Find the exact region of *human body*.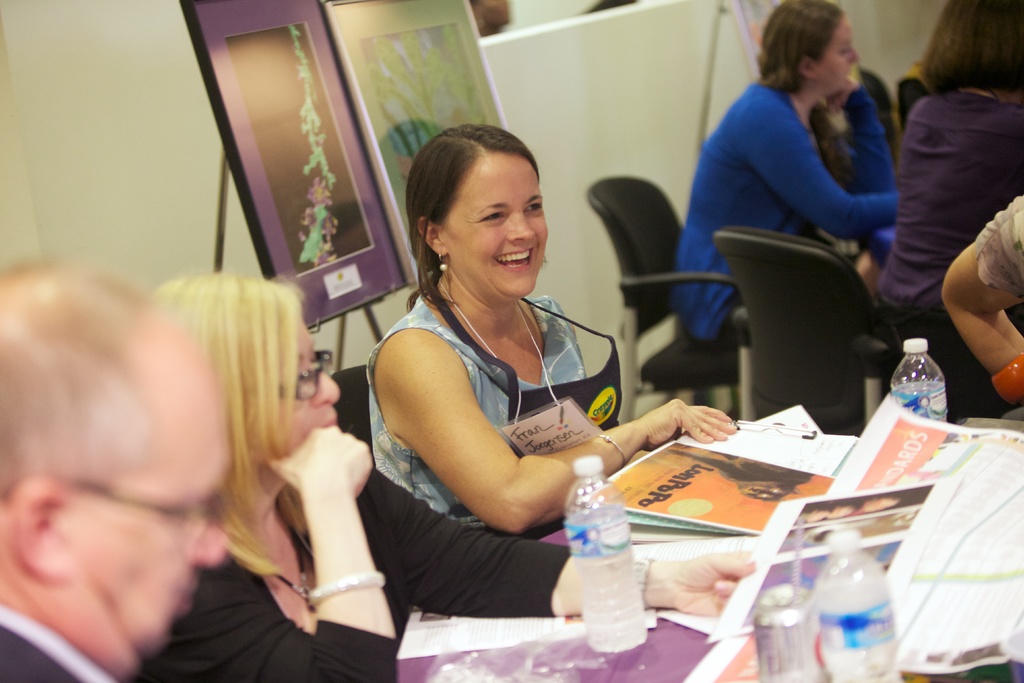
Exact region: [x1=368, y1=128, x2=640, y2=631].
